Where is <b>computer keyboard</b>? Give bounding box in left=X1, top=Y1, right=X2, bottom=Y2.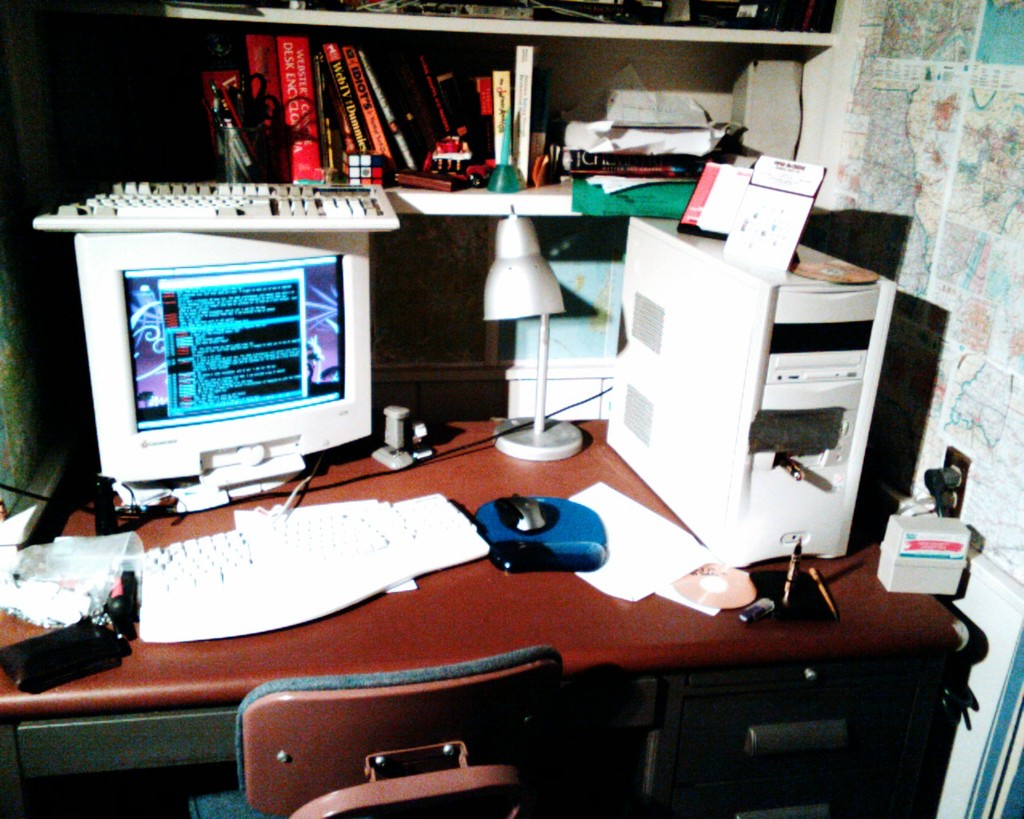
left=29, top=179, right=398, bottom=229.
